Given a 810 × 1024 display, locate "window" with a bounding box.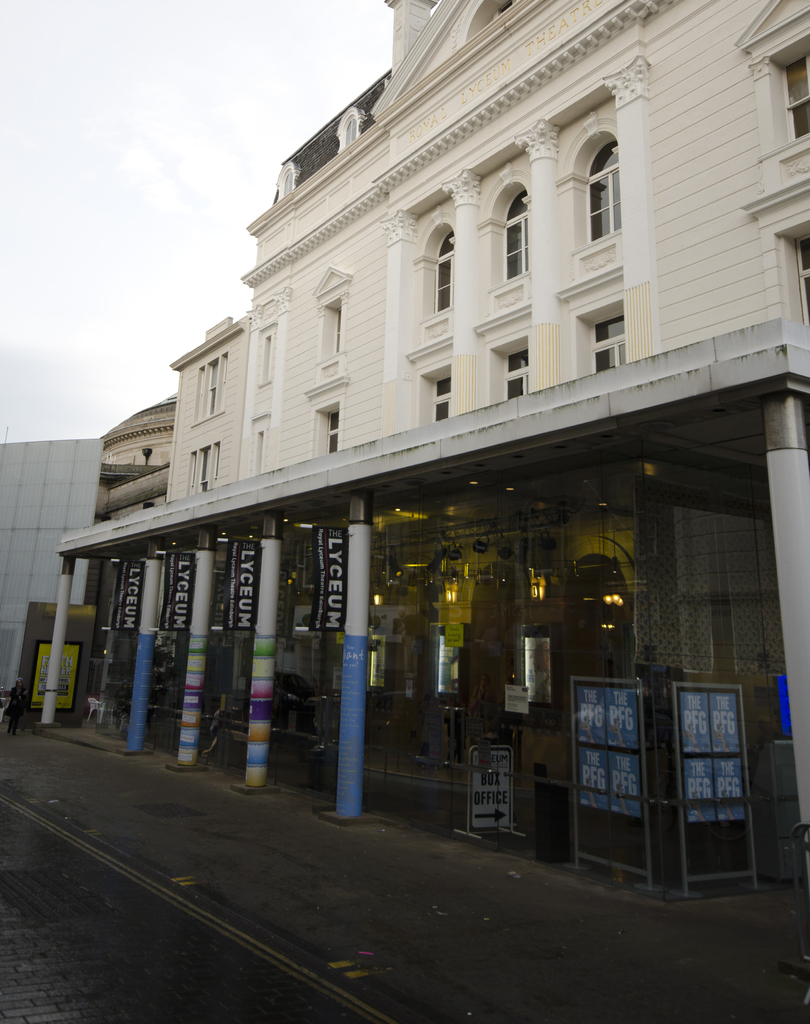
Located: pyautogui.locateOnScreen(508, 349, 527, 397).
